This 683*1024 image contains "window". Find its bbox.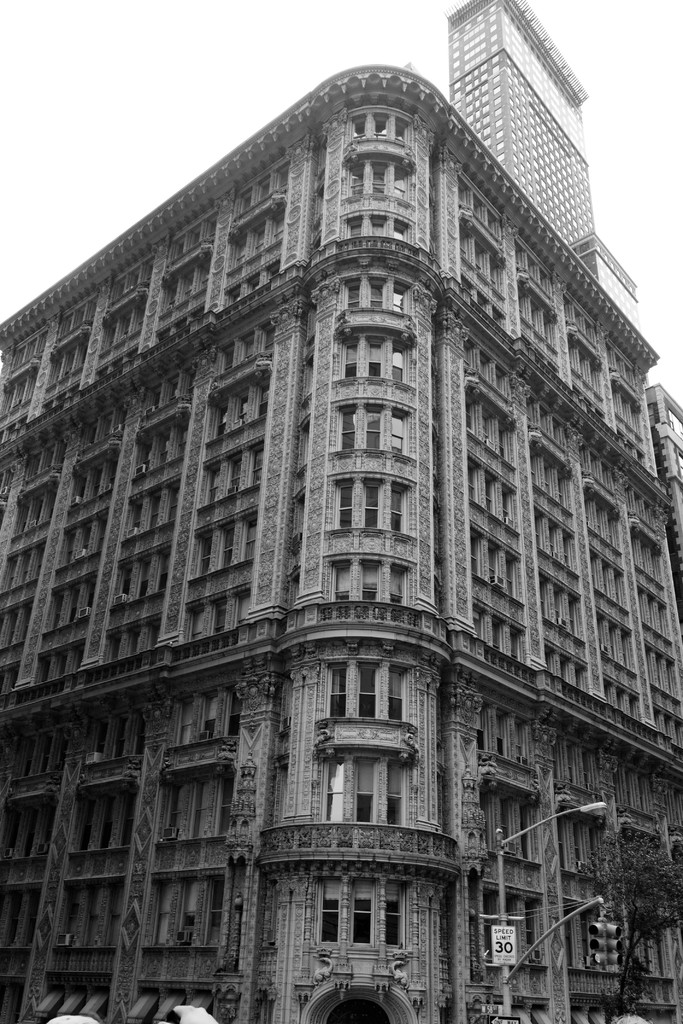
select_region(0, 538, 44, 593).
